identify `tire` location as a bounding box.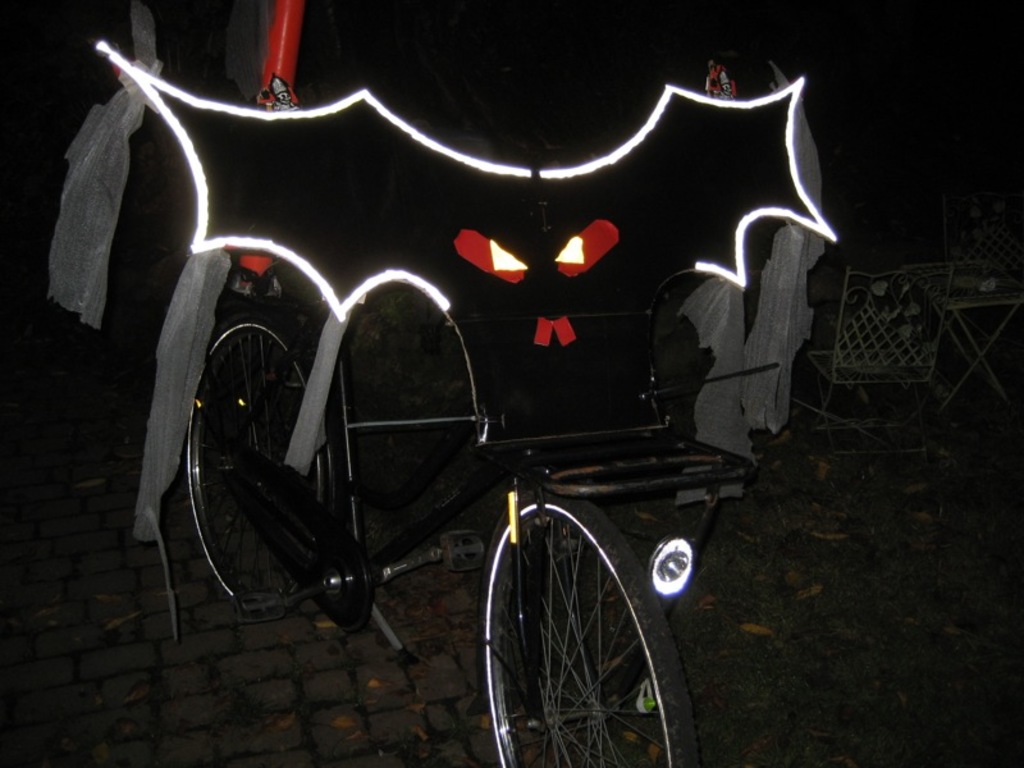
region(603, 497, 686, 541).
